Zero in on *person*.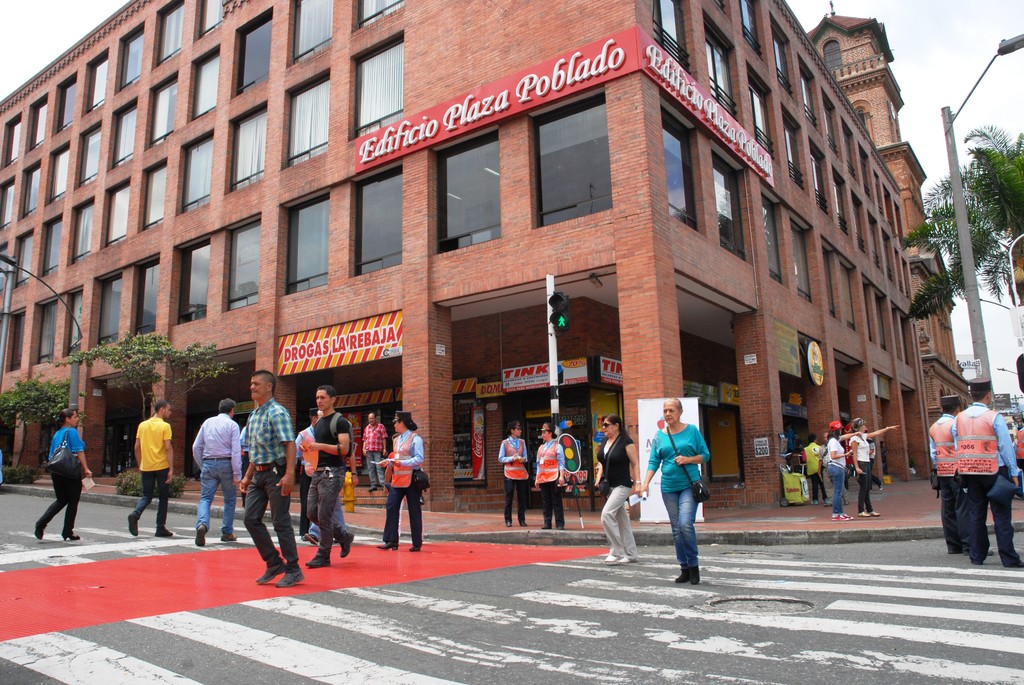
Zeroed in: rect(34, 410, 98, 542).
